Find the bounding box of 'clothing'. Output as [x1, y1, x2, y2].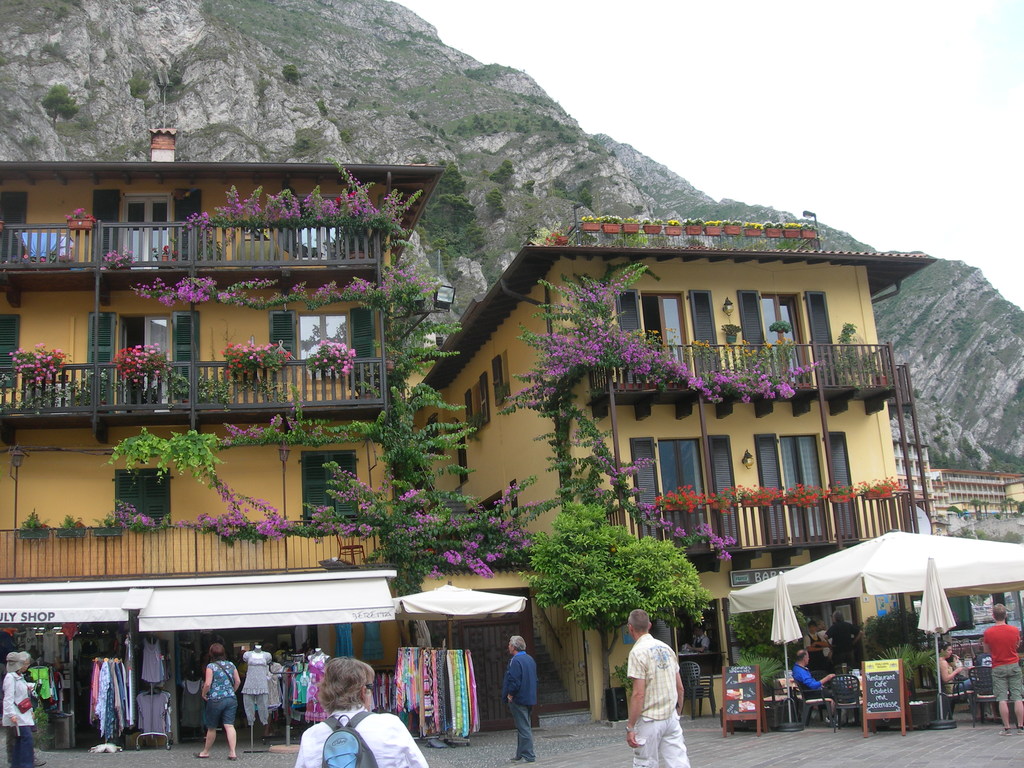
[197, 657, 245, 736].
